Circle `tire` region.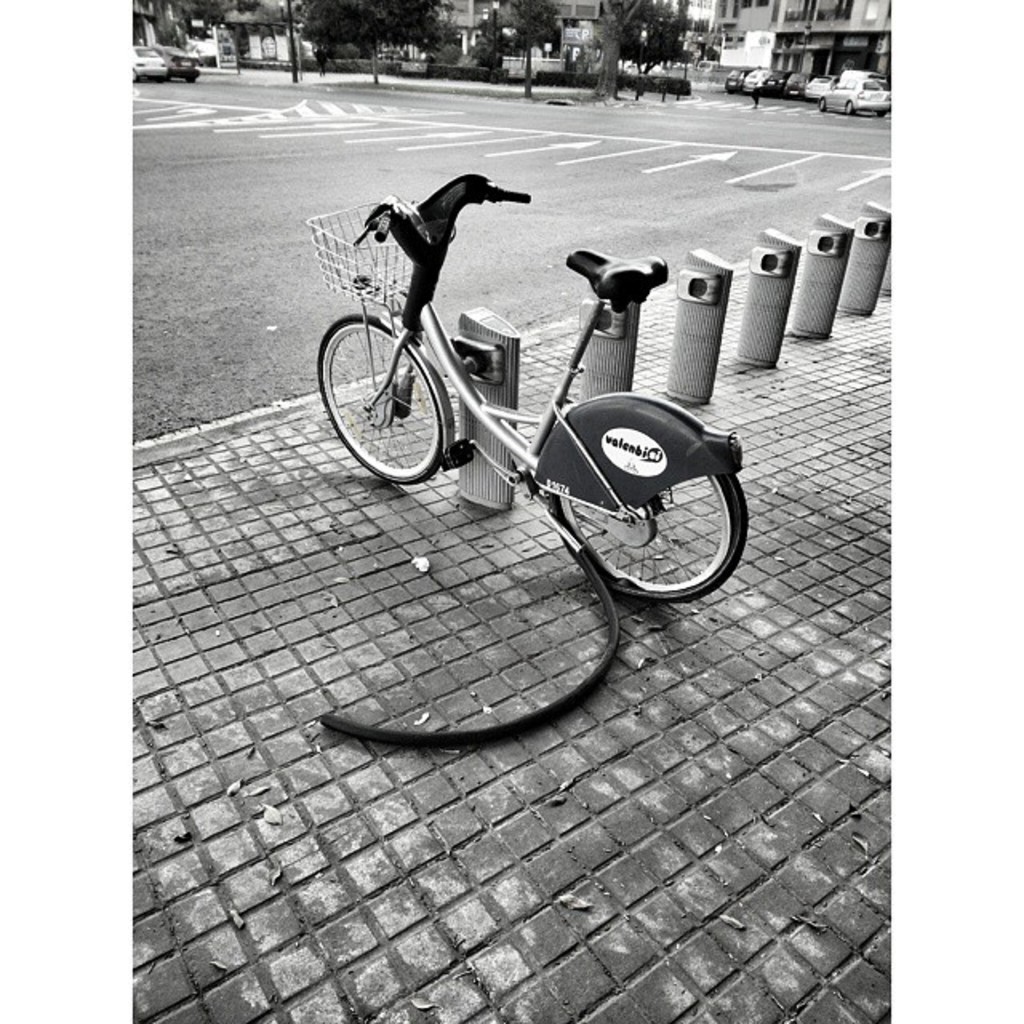
Region: [x1=813, y1=96, x2=827, y2=114].
